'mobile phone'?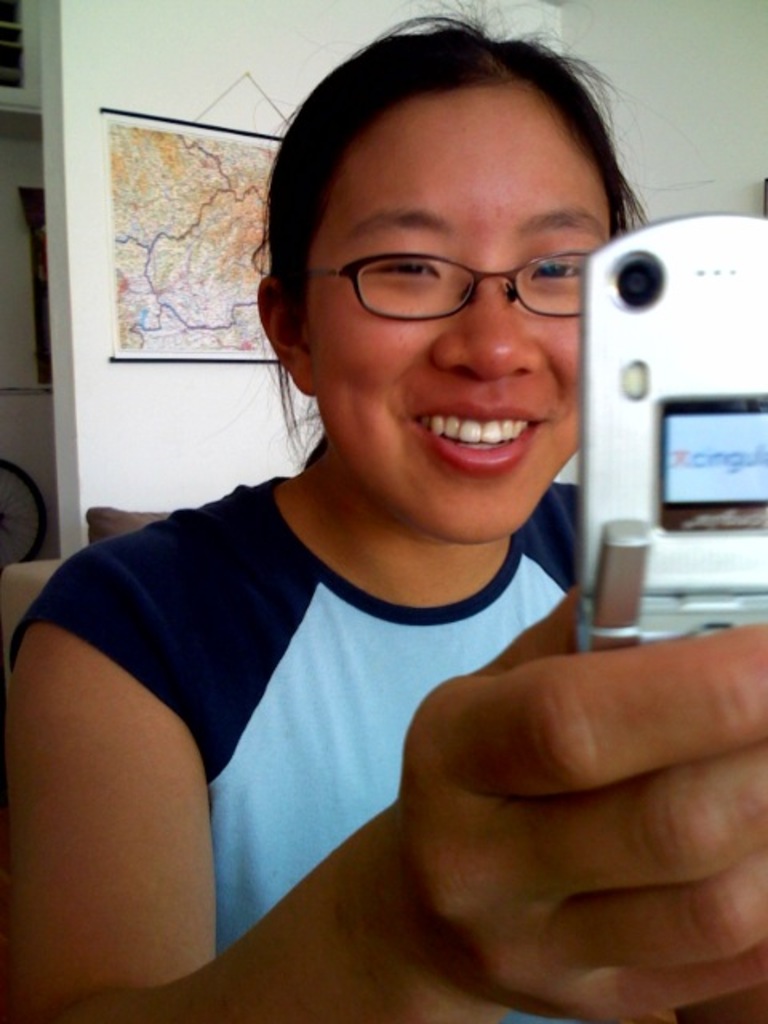
x1=573, y1=194, x2=757, y2=598
